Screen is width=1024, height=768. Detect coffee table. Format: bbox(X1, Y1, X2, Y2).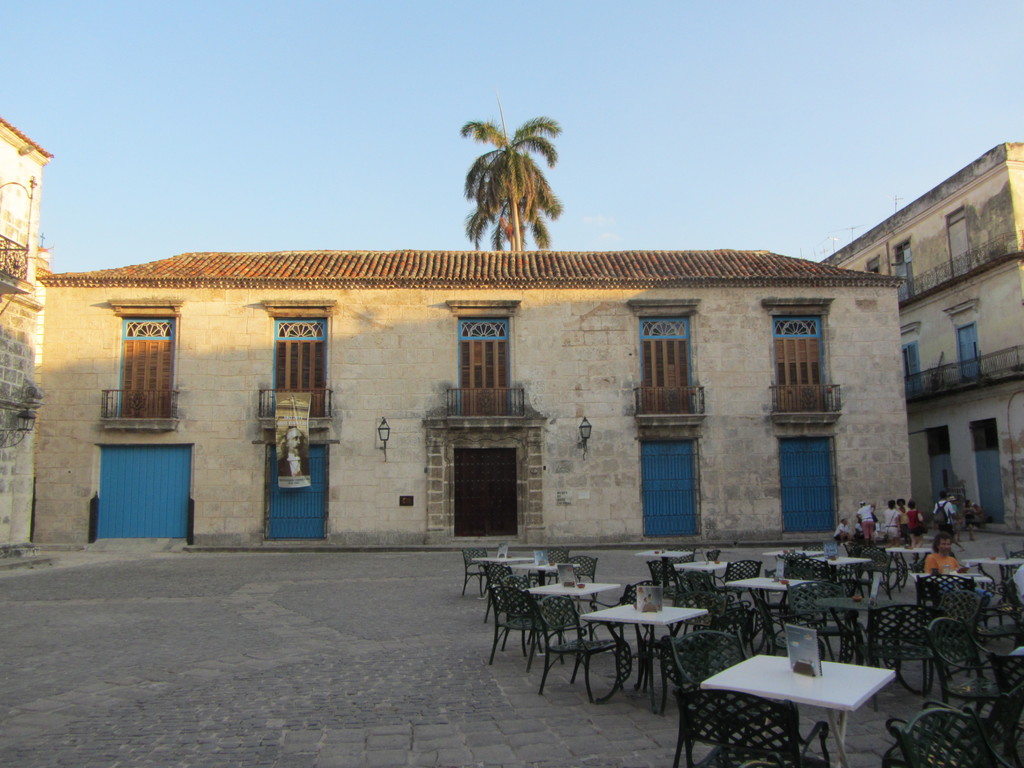
bbox(918, 570, 990, 602).
